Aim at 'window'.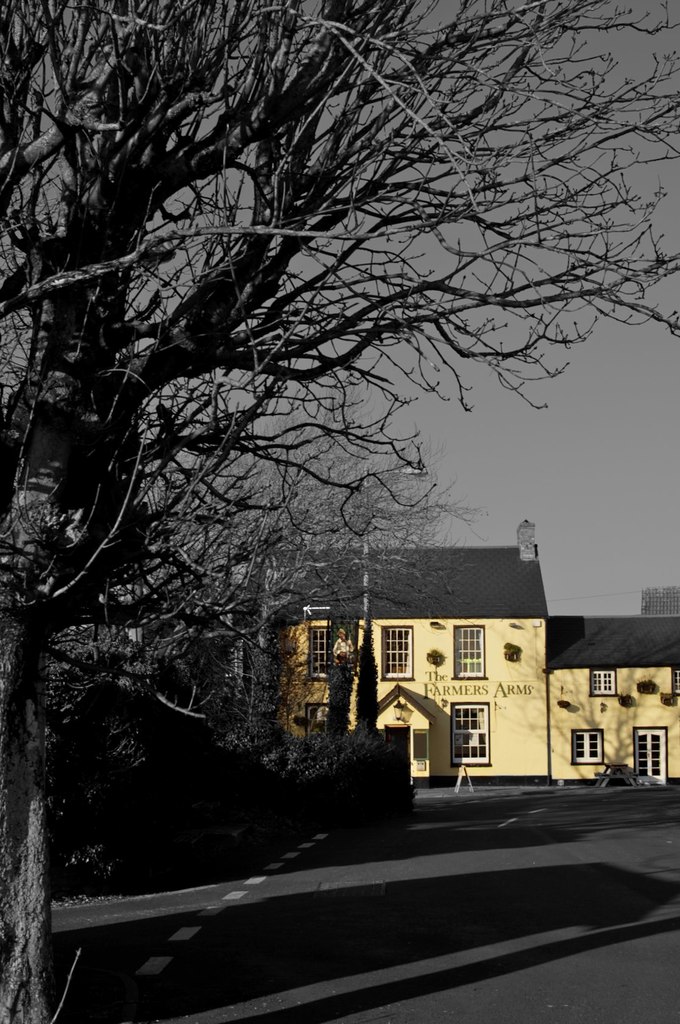
Aimed at (451, 701, 492, 766).
